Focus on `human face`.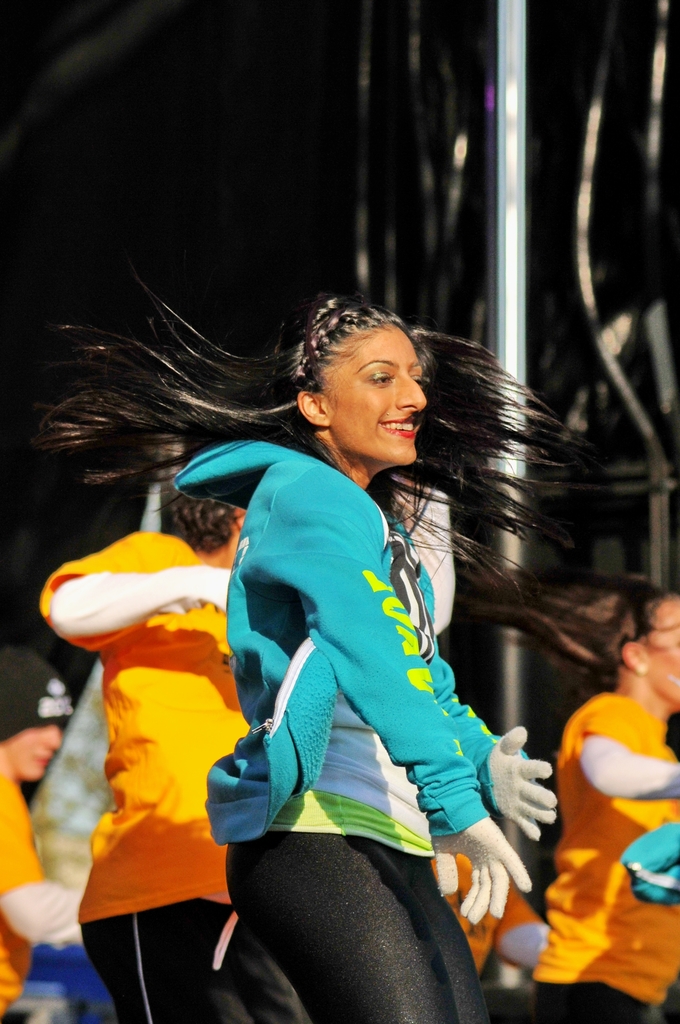
Focused at bbox(333, 328, 428, 463).
